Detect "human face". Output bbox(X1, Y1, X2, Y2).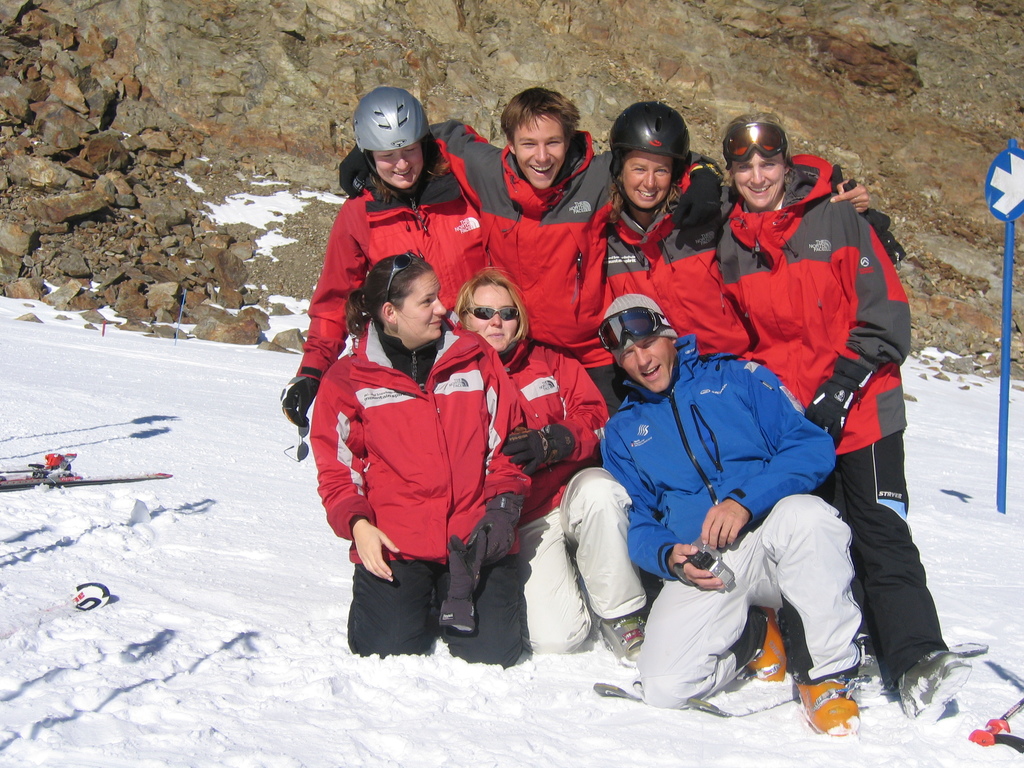
bbox(465, 287, 522, 356).
